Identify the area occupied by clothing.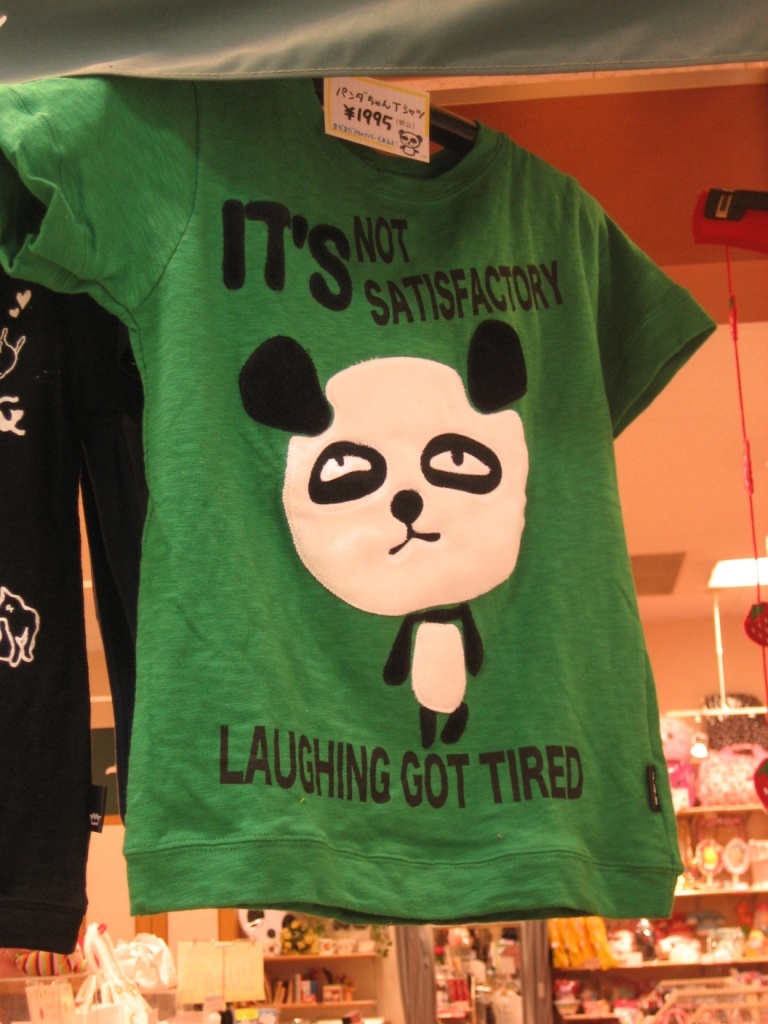
Area: pyautogui.locateOnScreen(0, 270, 151, 953).
